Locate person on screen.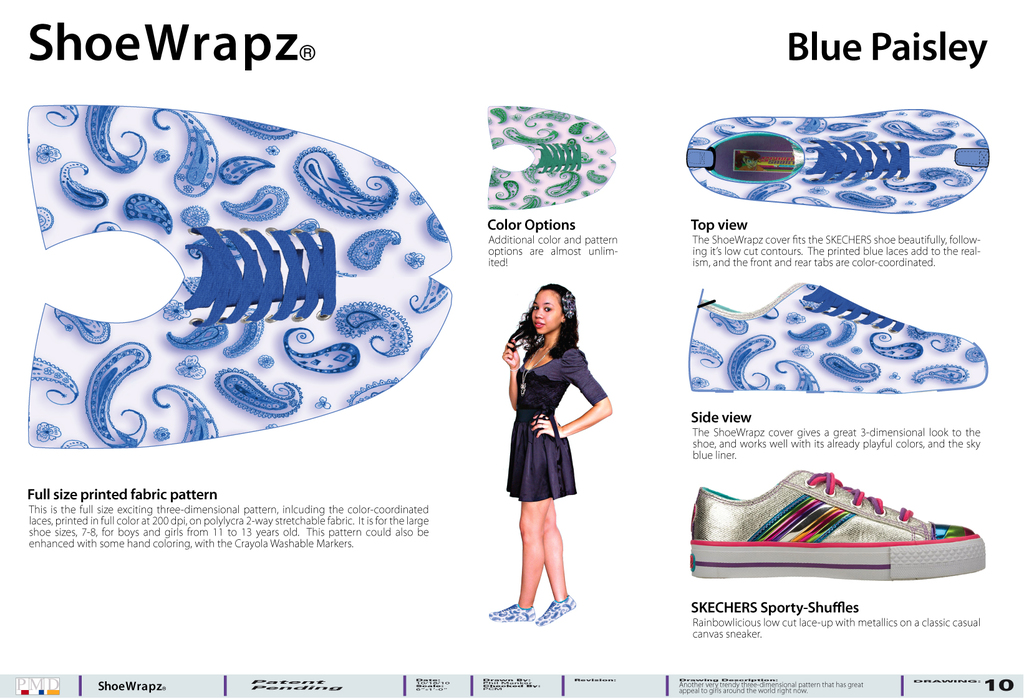
On screen at Rect(501, 296, 602, 625).
